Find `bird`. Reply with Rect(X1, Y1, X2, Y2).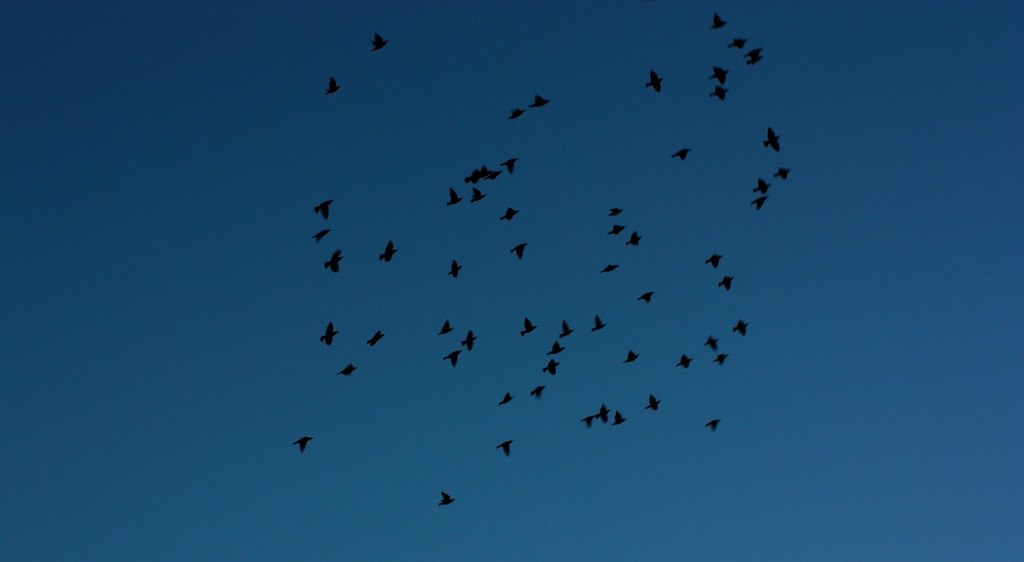
Rect(617, 348, 642, 364).
